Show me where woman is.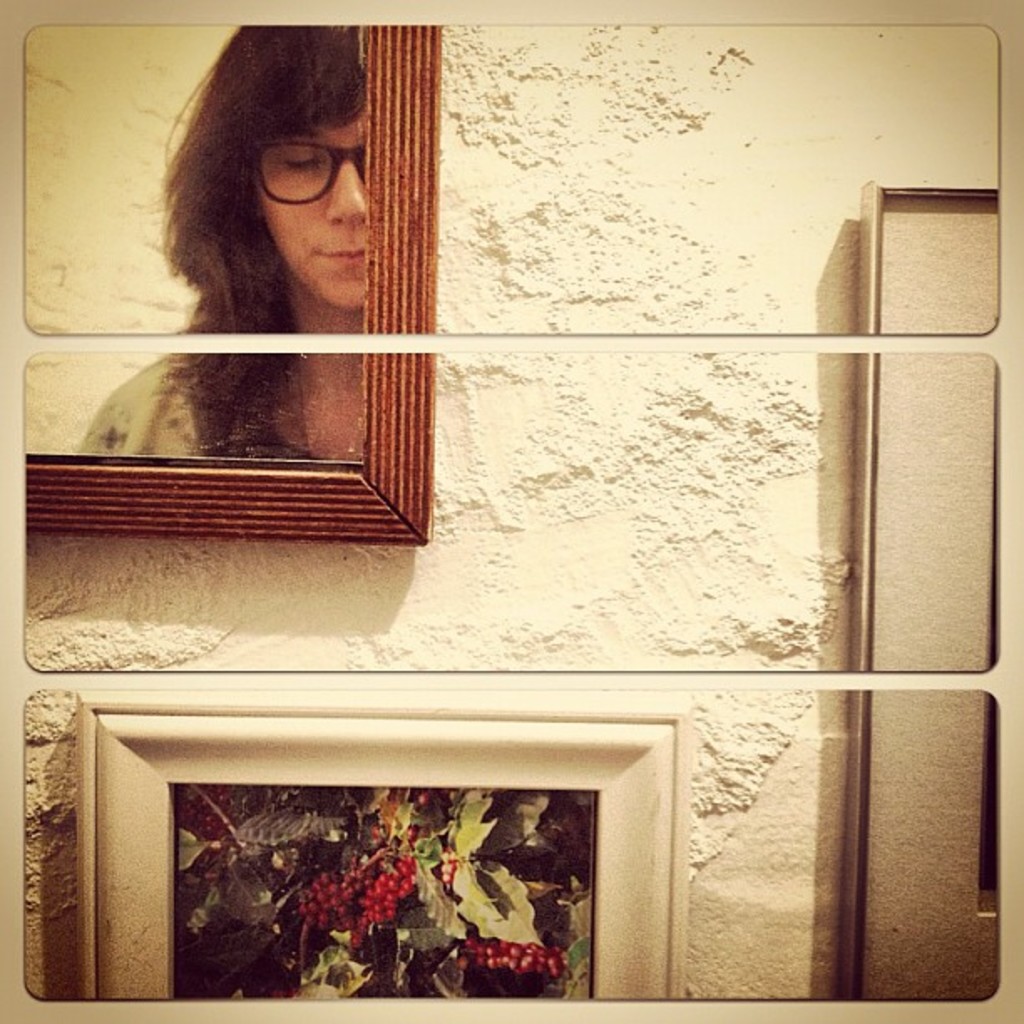
woman is at bbox(82, 23, 363, 465).
